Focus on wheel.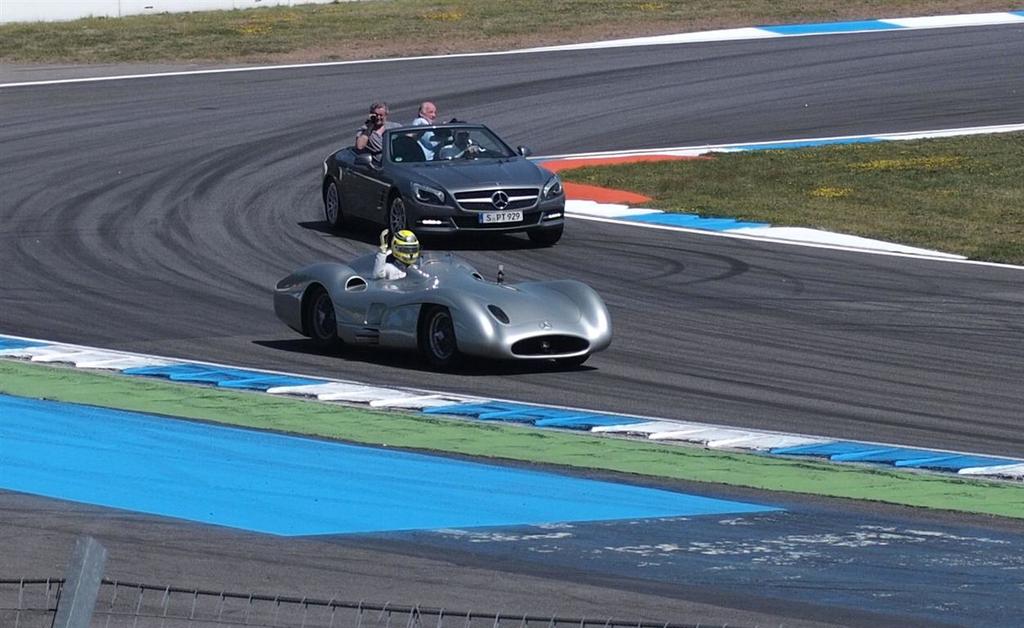
Focused at box(319, 184, 345, 227).
